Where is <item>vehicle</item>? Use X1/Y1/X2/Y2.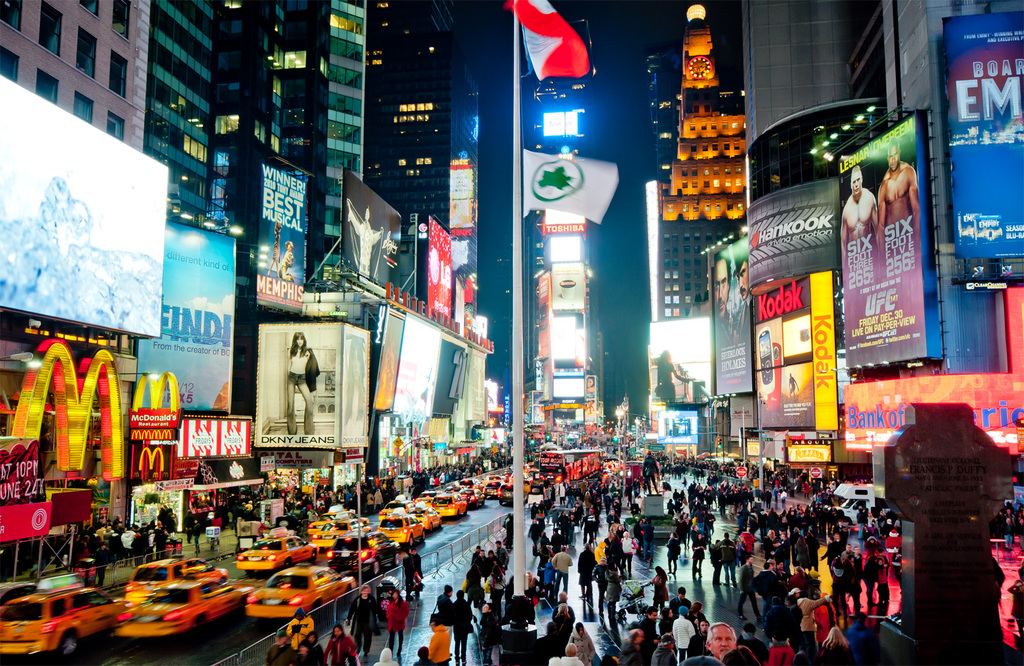
1/585/132/663.
